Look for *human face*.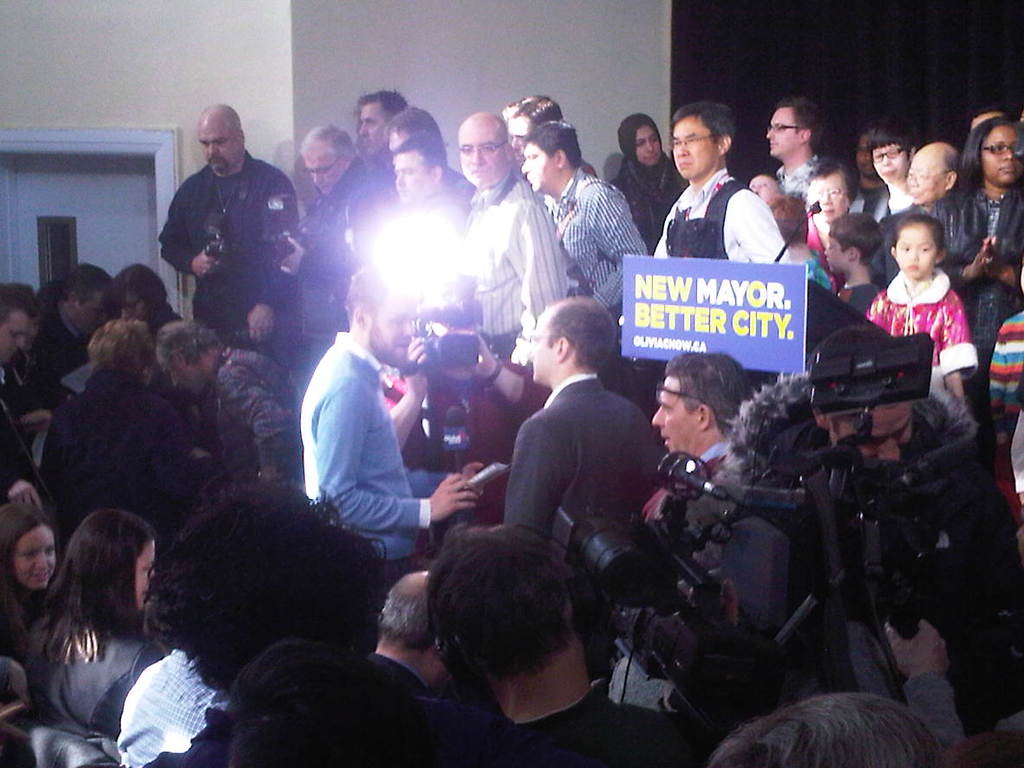
Found: {"x1": 670, "y1": 107, "x2": 710, "y2": 179}.
